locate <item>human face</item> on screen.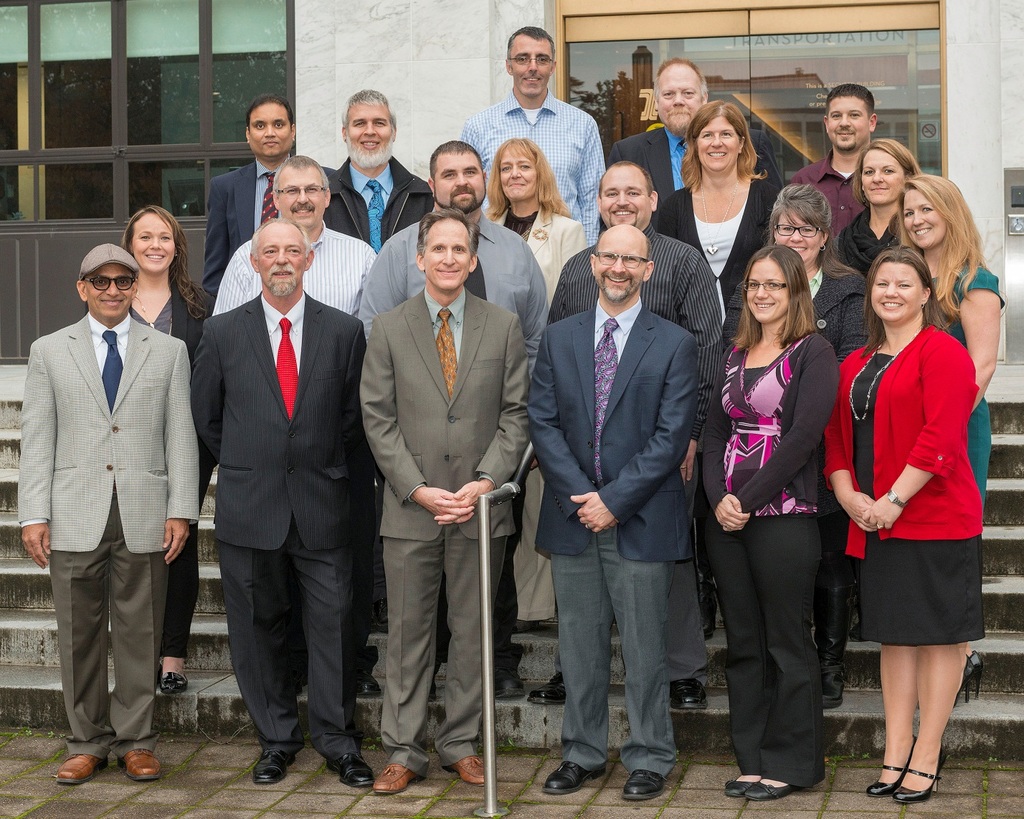
On screen at 776 217 822 262.
